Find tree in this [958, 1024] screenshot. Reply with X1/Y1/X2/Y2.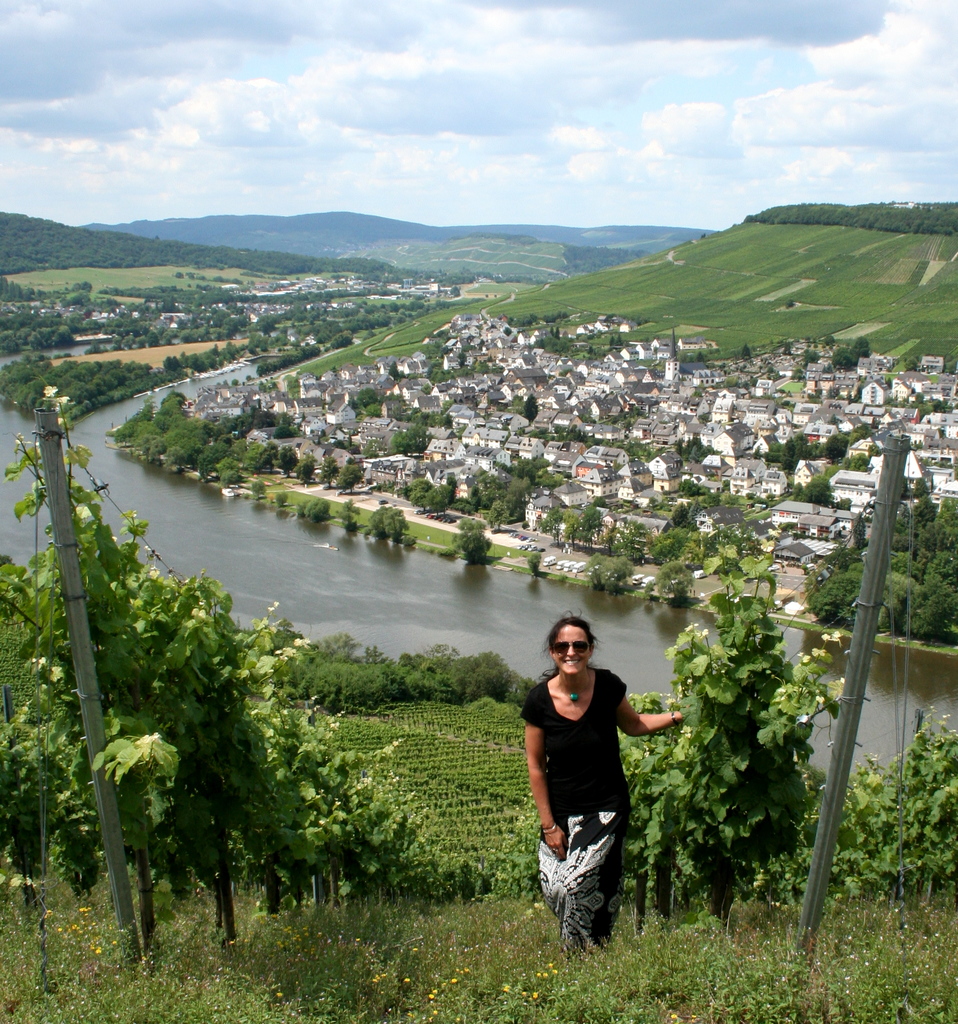
844/499/854/511.
